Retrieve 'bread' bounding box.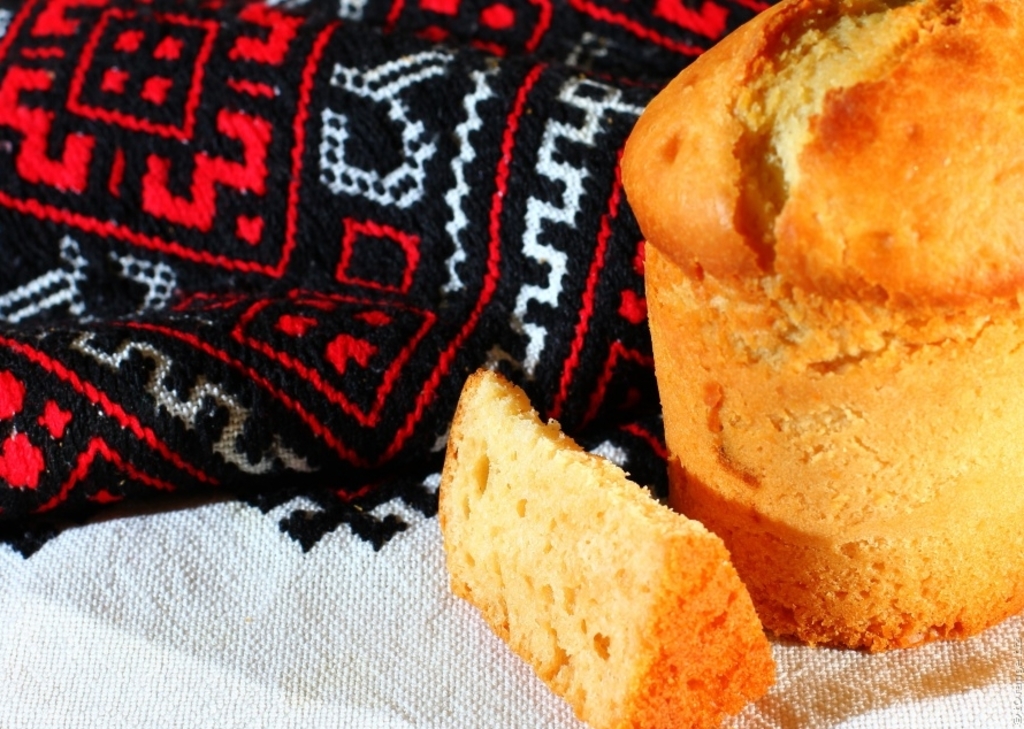
Bounding box: rect(444, 367, 780, 728).
